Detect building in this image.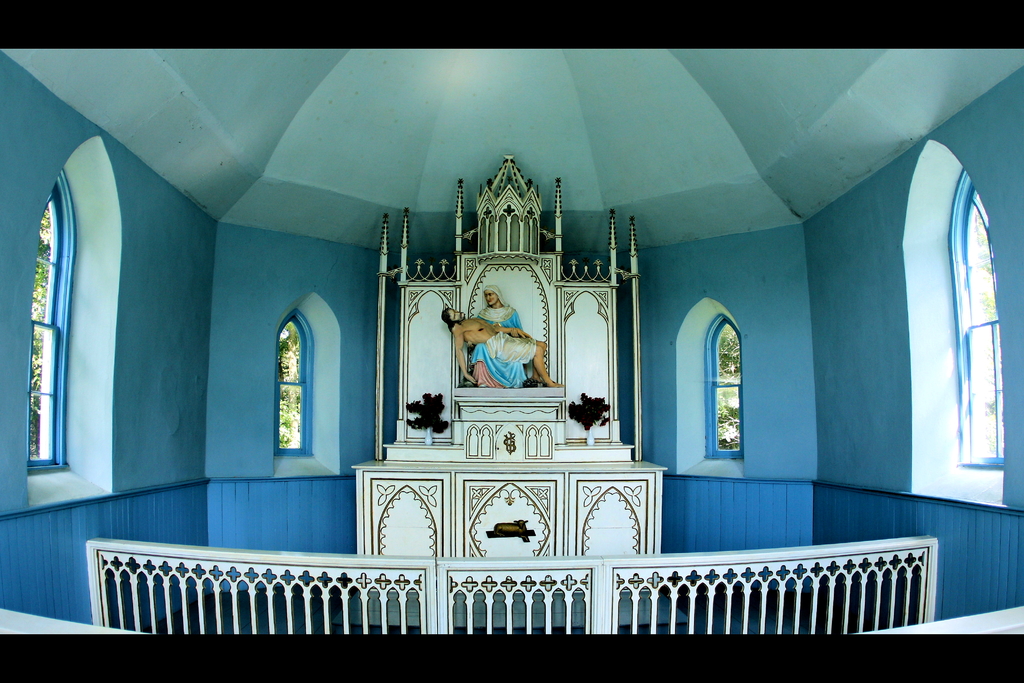
Detection: [x1=2, y1=54, x2=1023, y2=636].
